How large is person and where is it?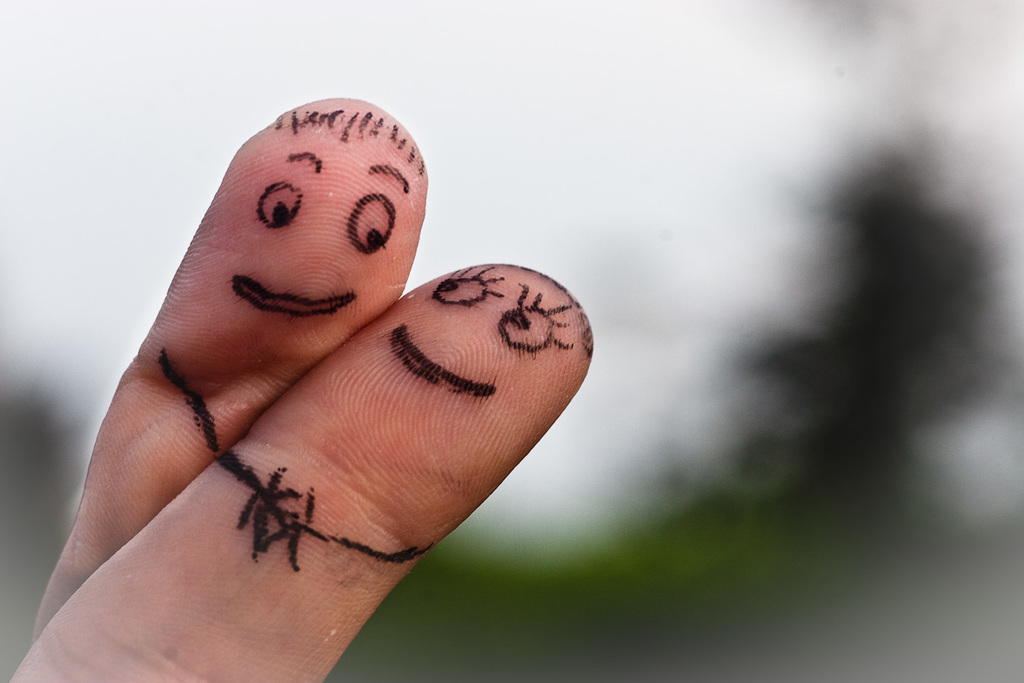
Bounding box: pyautogui.locateOnScreen(388, 260, 592, 400).
